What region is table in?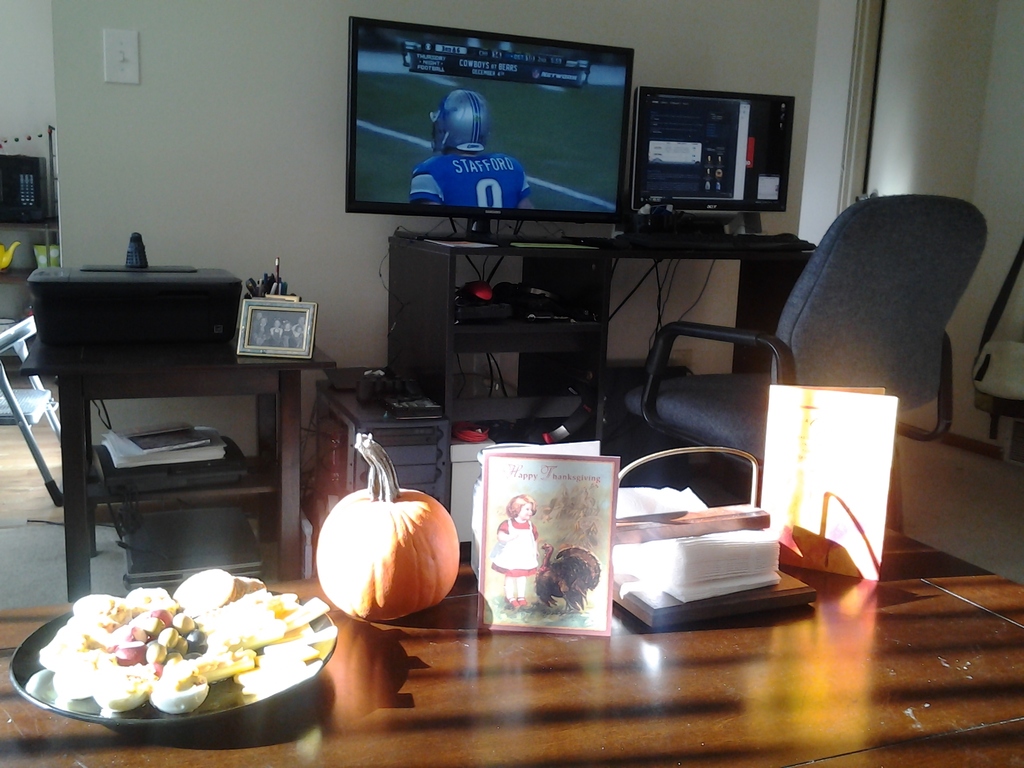
box(394, 237, 831, 438).
